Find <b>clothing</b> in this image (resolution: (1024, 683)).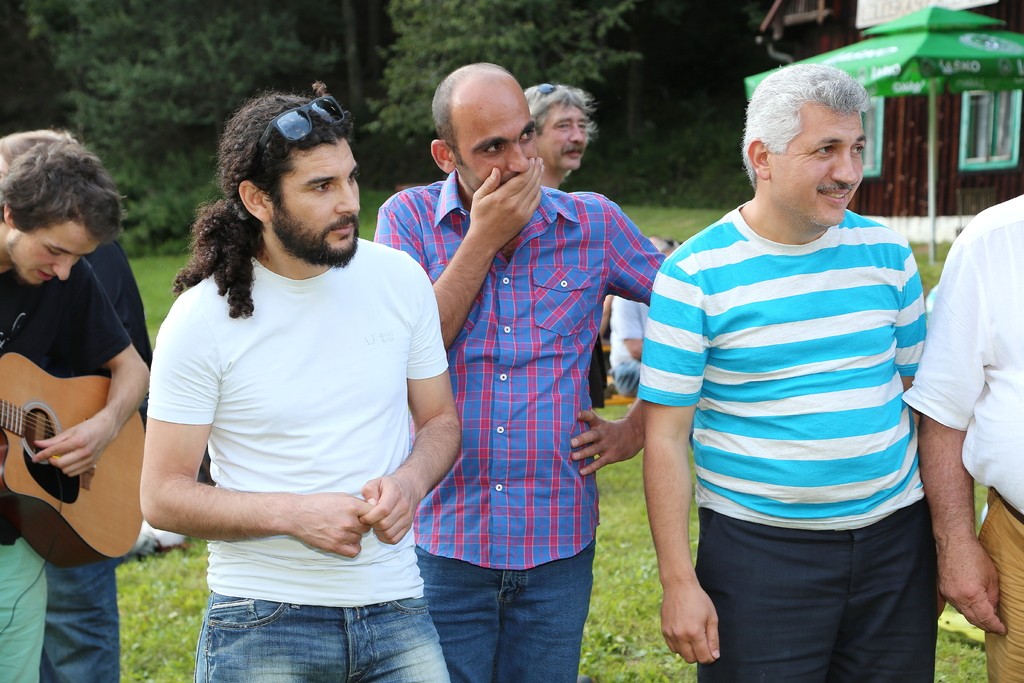
region(368, 163, 676, 682).
